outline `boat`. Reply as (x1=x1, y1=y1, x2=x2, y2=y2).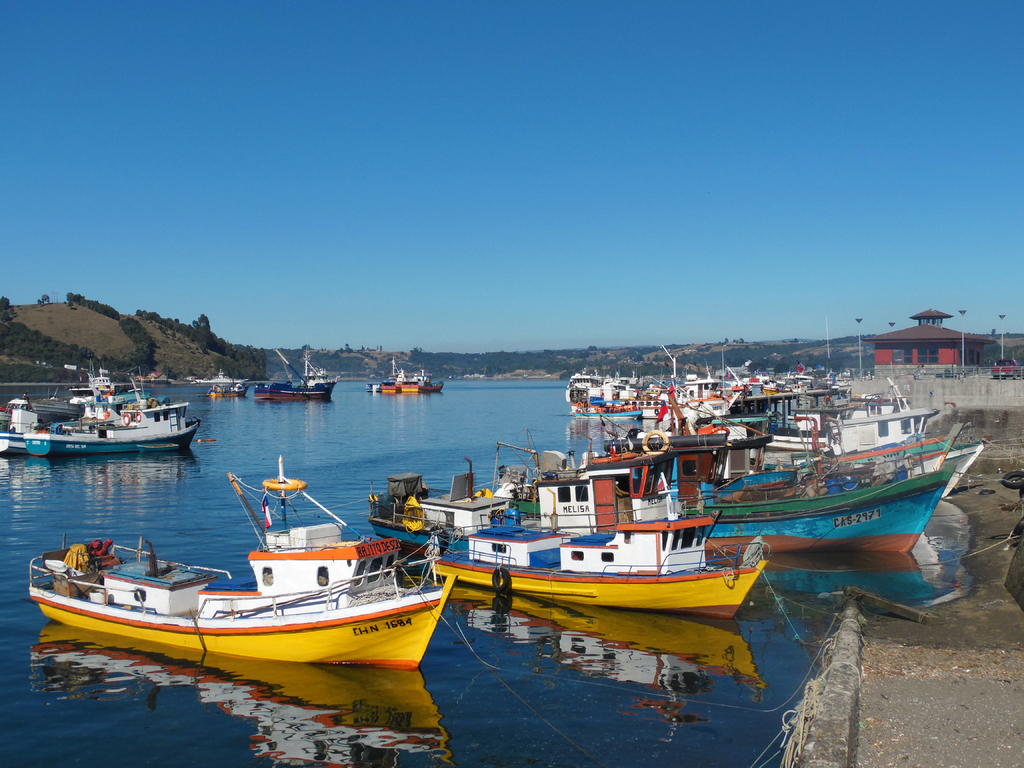
(x1=35, y1=457, x2=447, y2=690).
